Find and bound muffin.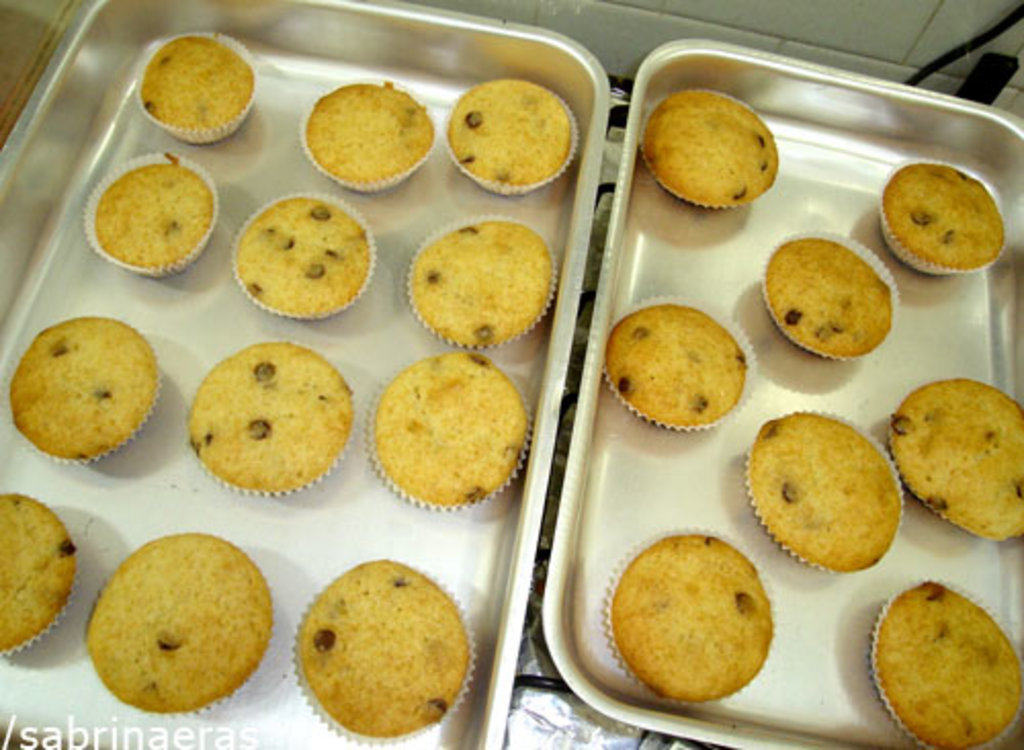
Bound: 184:336:354:496.
